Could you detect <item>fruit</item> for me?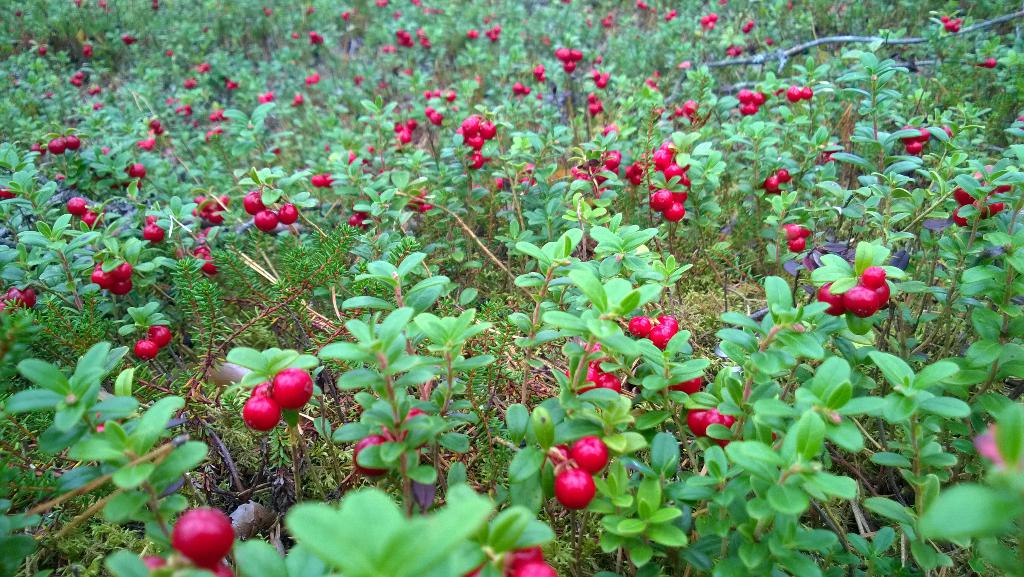
Detection result: bbox=[132, 337, 155, 358].
